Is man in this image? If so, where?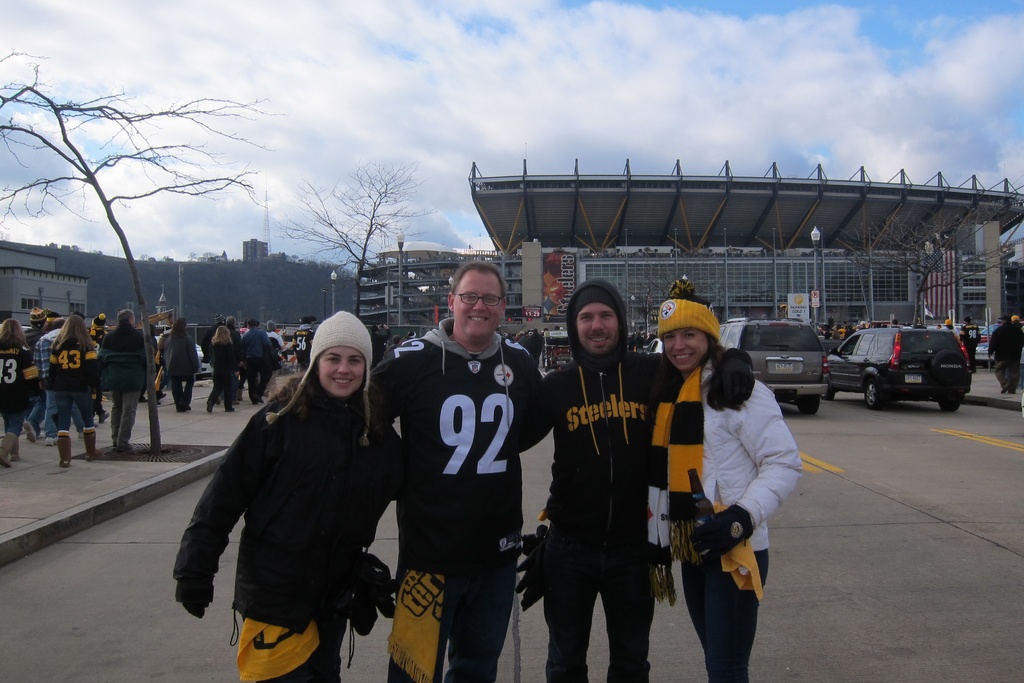
Yes, at [99, 309, 157, 456].
